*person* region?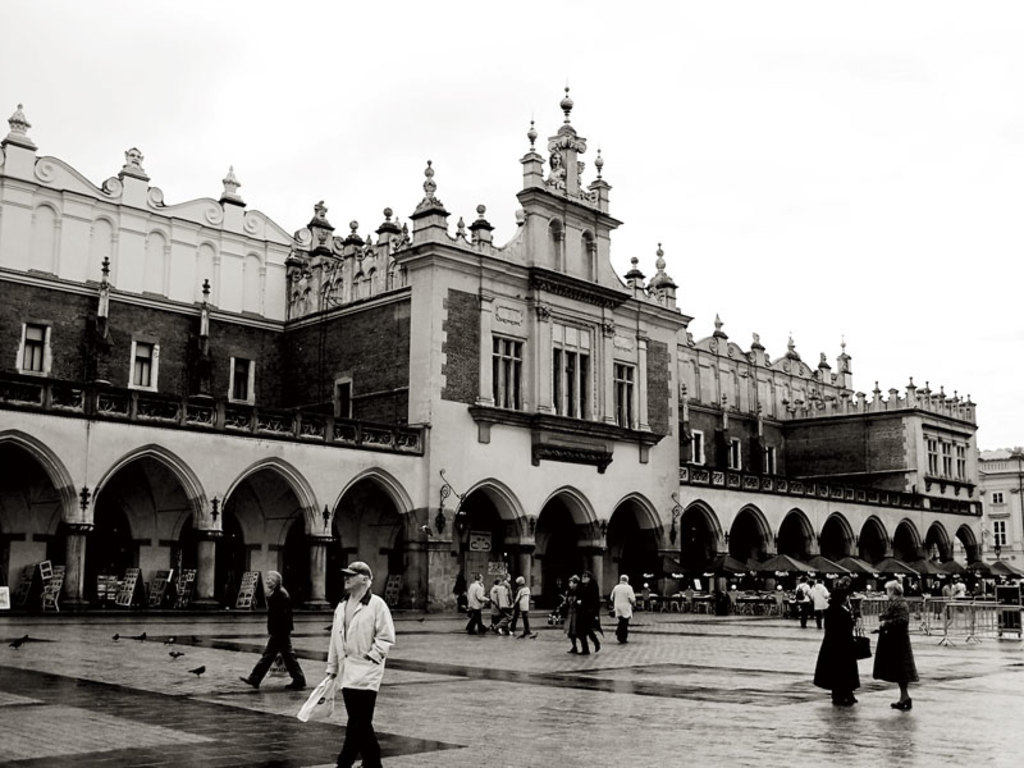
237 570 303 691
